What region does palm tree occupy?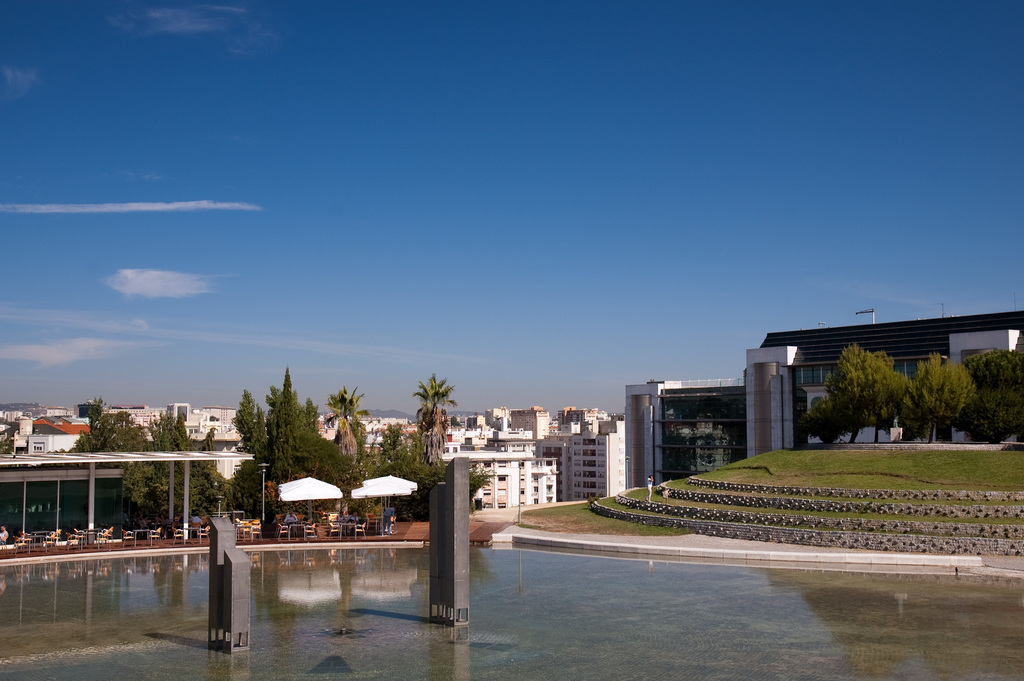
box=[877, 347, 940, 434].
